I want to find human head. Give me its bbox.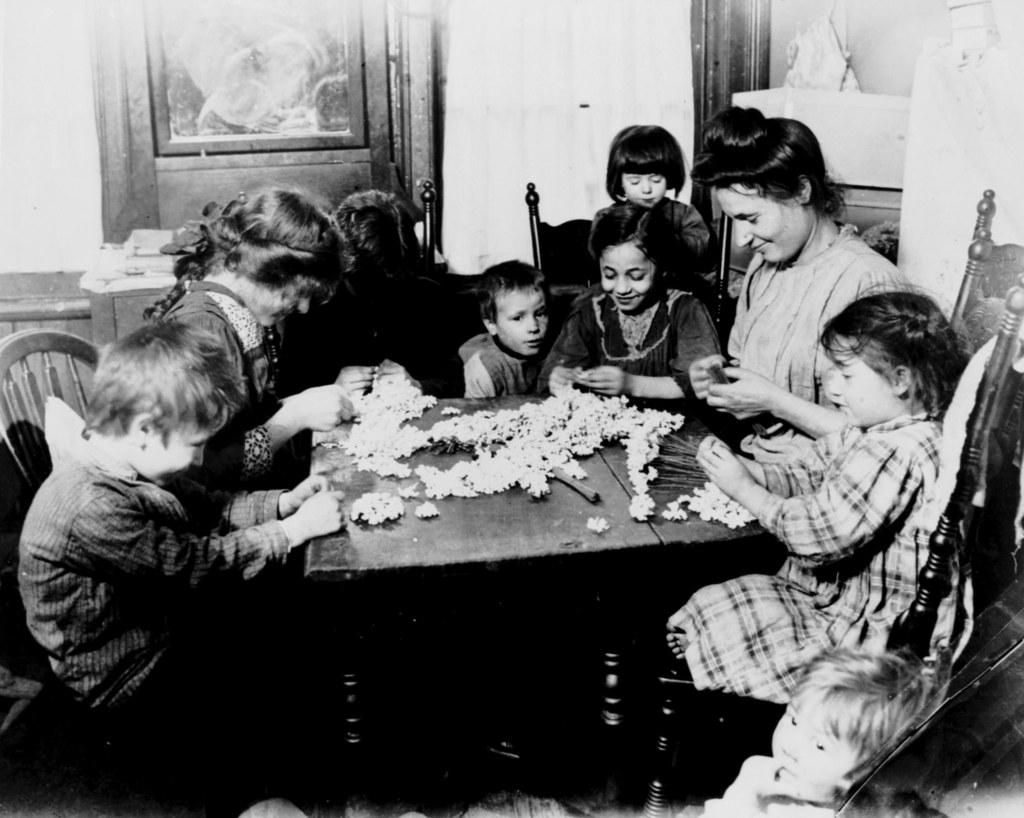
(x1=827, y1=301, x2=955, y2=425).
